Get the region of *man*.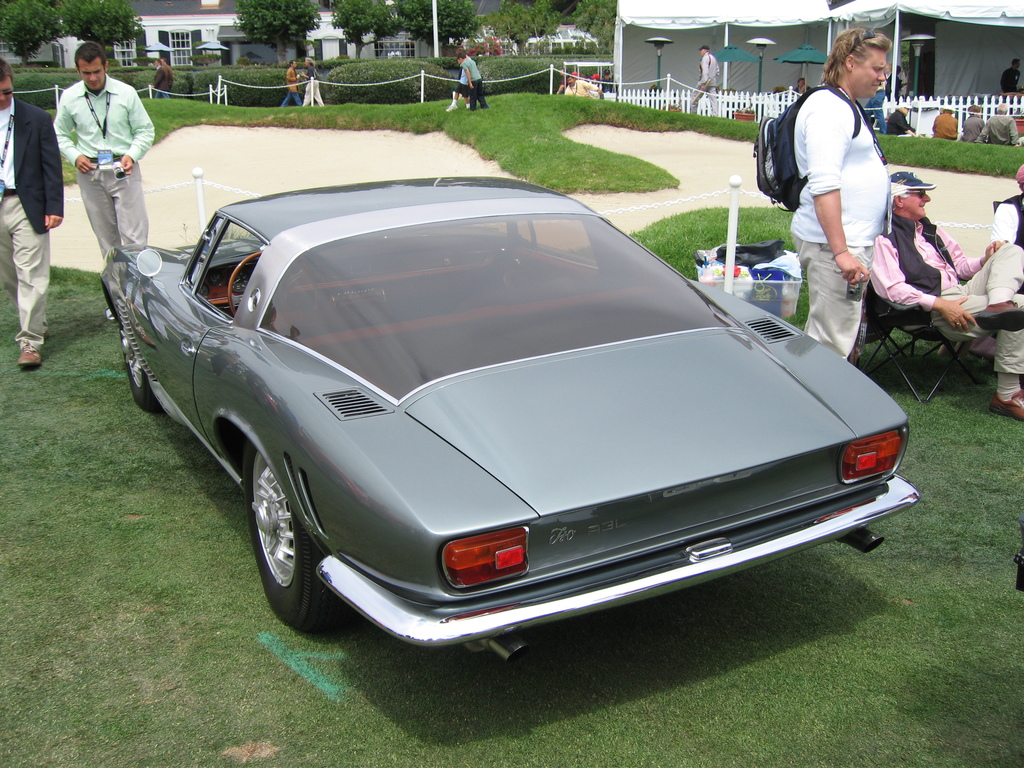
left=61, top=41, right=168, bottom=259.
